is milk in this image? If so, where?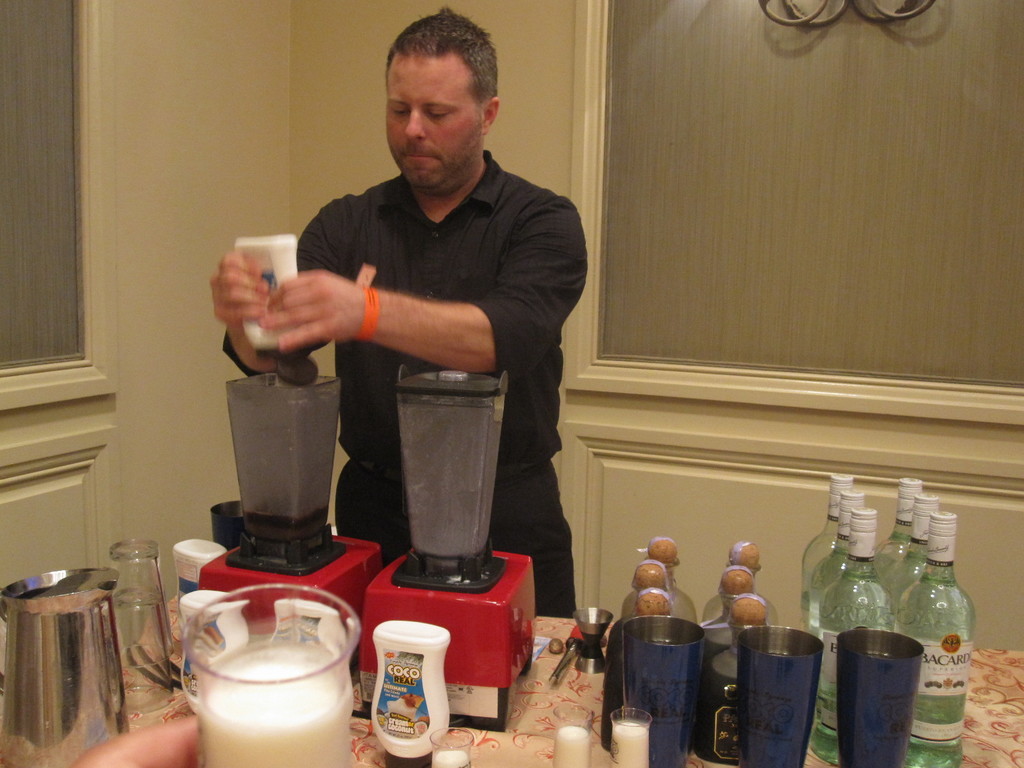
Yes, at {"x1": 614, "y1": 723, "x2": 652, "y2": 767}.
